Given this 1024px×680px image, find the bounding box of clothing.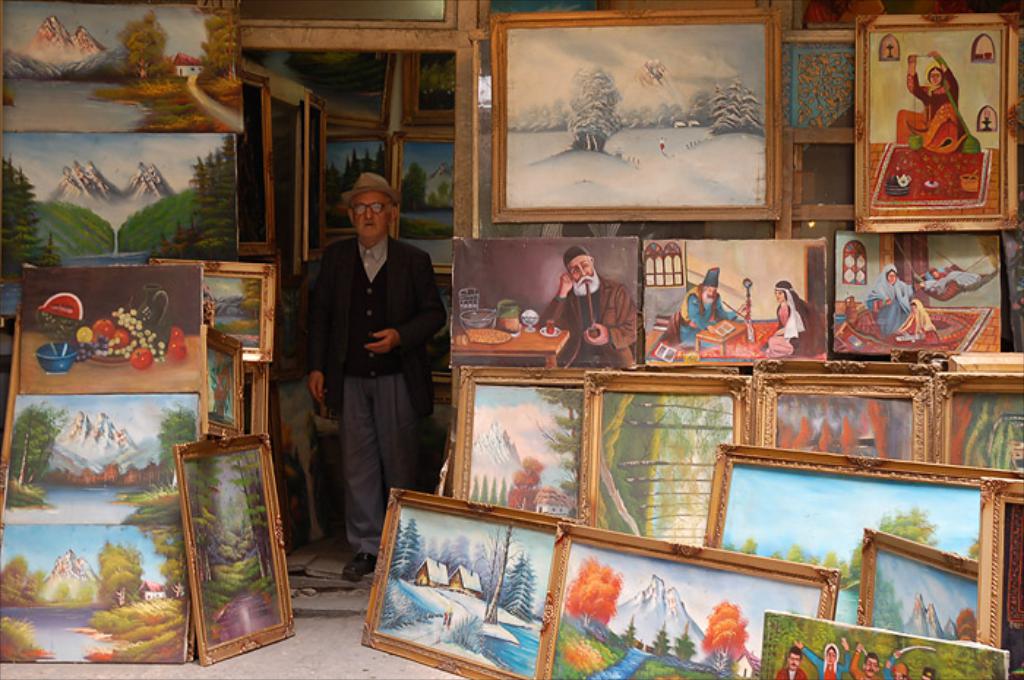
bbox=[669, 282, 737, 347].
